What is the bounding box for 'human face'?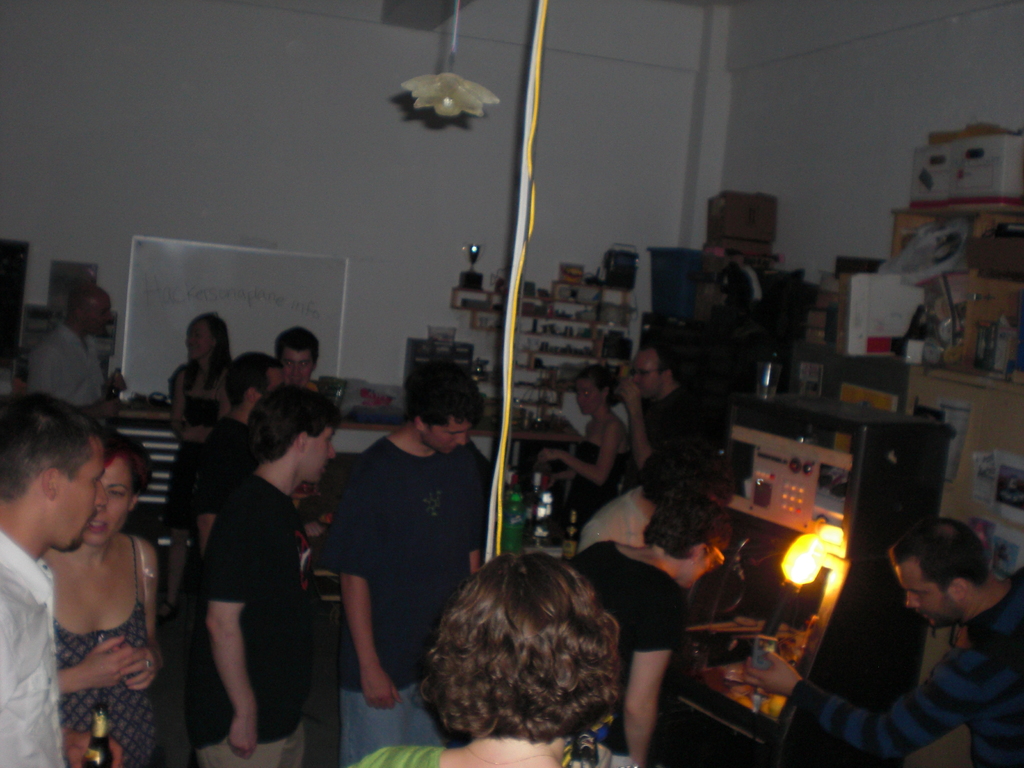
[x1=277, y1=348, x2=310, y2=388].
